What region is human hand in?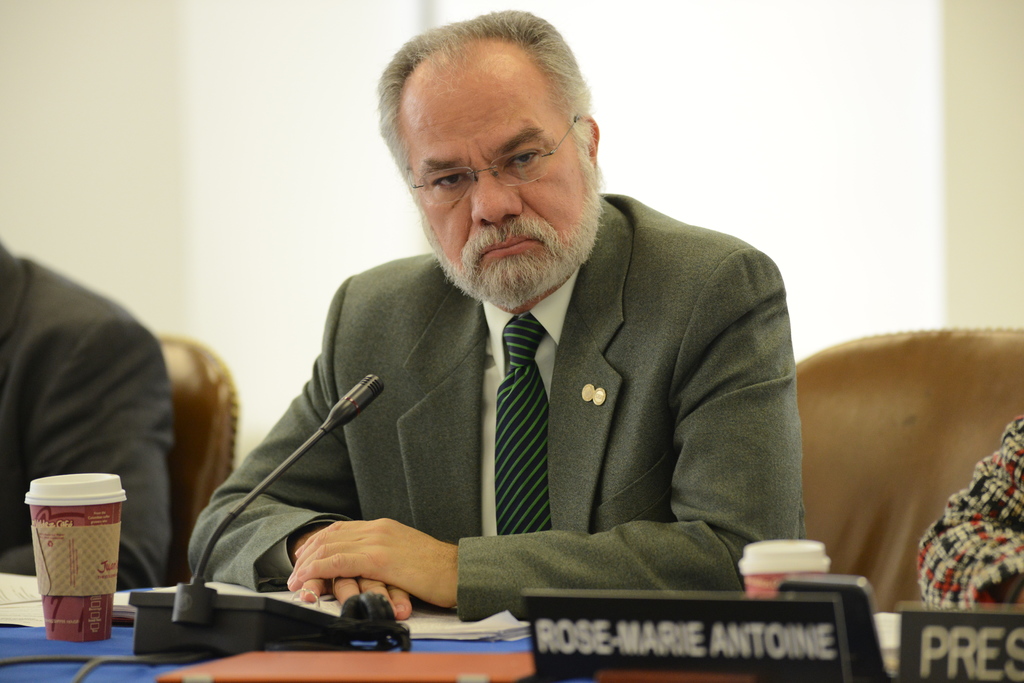
<region>284, 536, 418, 623</region>.
